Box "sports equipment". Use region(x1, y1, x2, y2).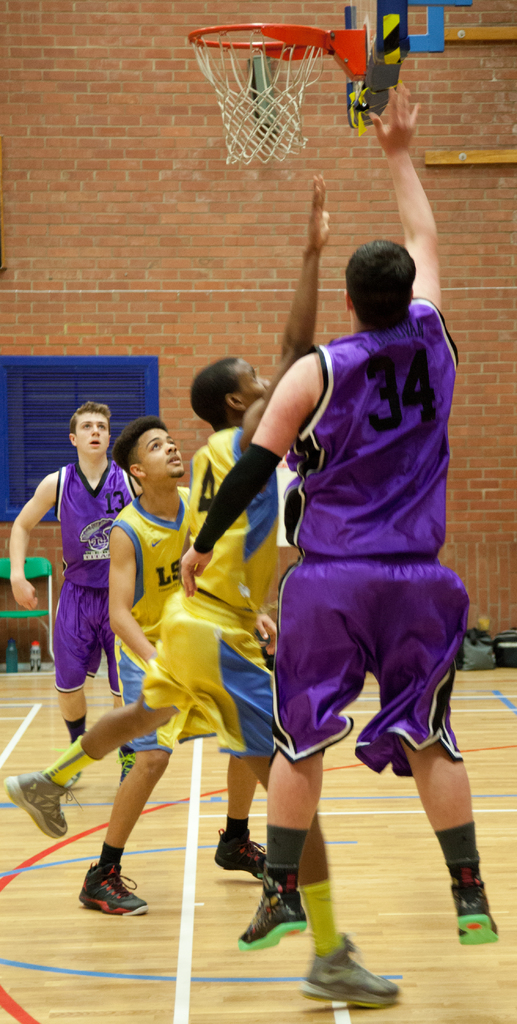
region(303, 930, 403, 1007).
